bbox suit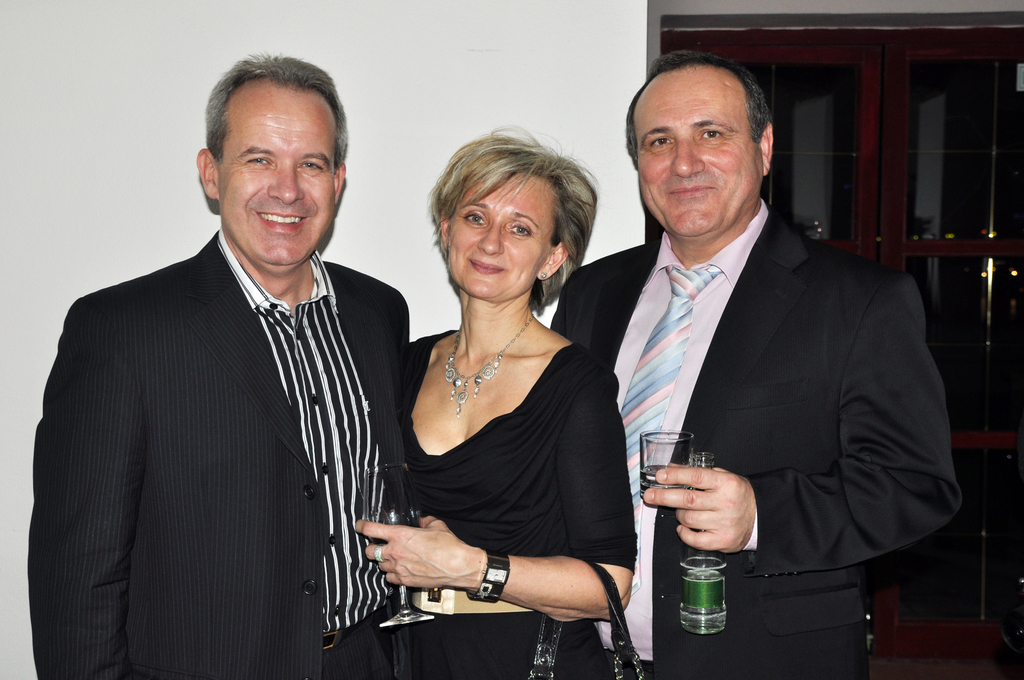
[x1=44, y1=149, x2=430, y2=669]
